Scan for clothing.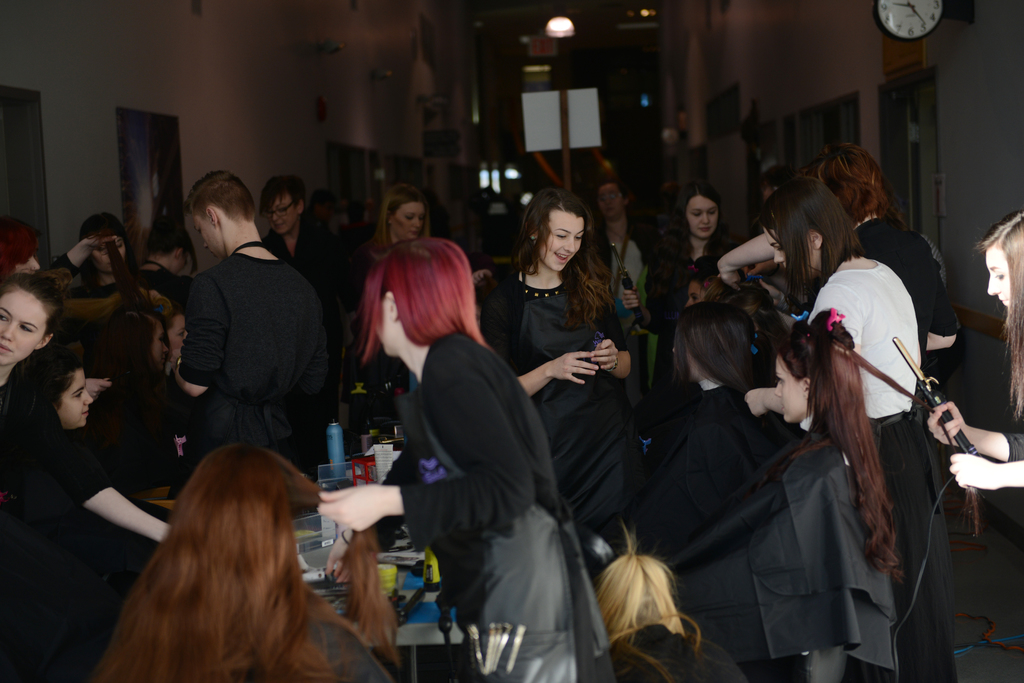
Scan result: (595,213,663,375).
